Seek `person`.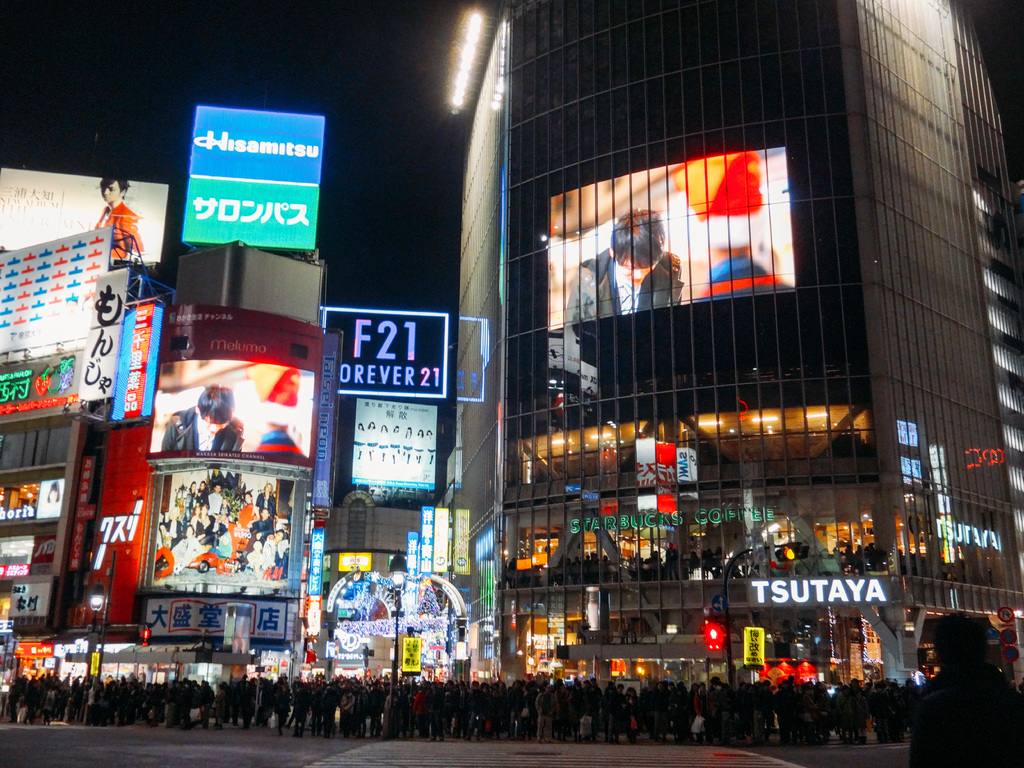
<bbox>156, 388, 239, 456</bbox>.
